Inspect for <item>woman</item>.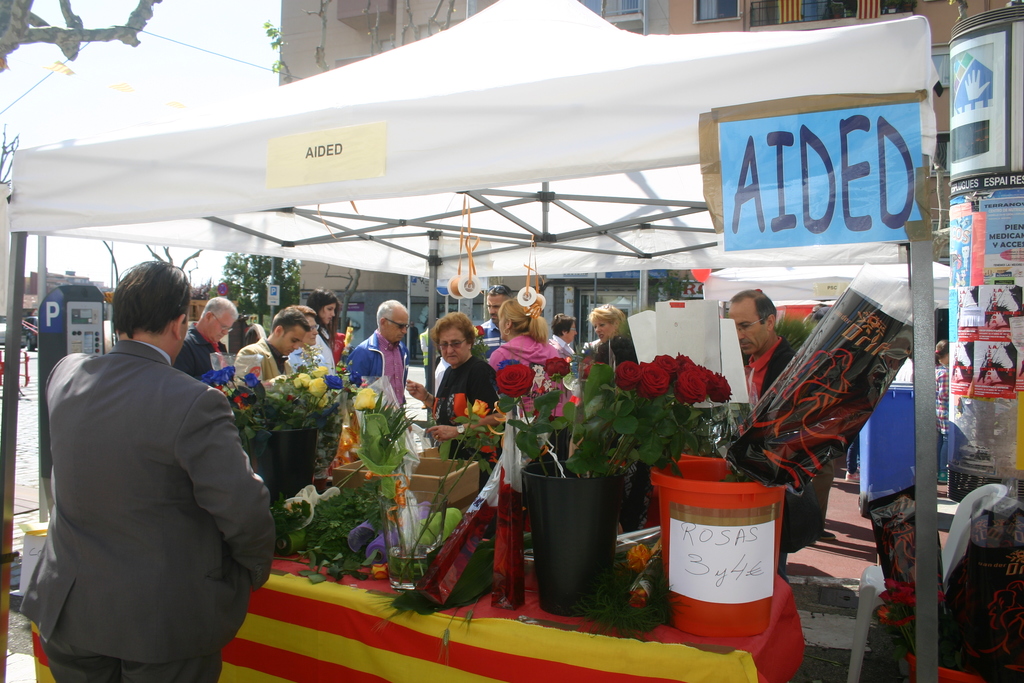
Inspection: bbox(287, 305, 326, 372).
